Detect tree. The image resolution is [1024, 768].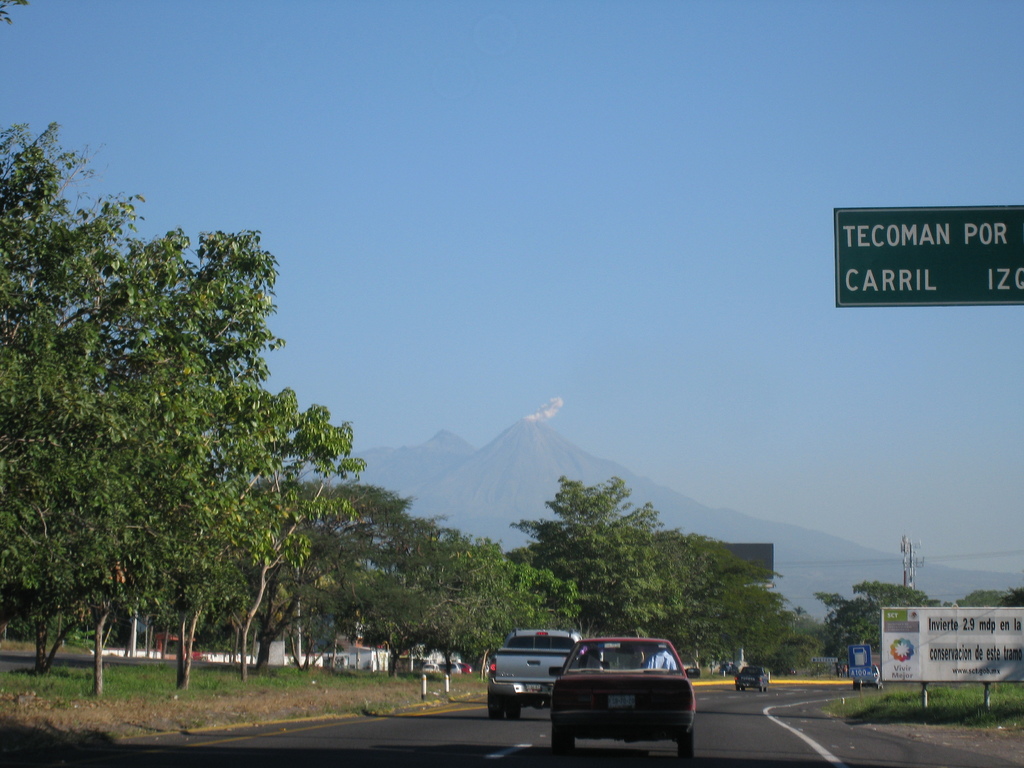
crop(63, 420, 163, 698).
